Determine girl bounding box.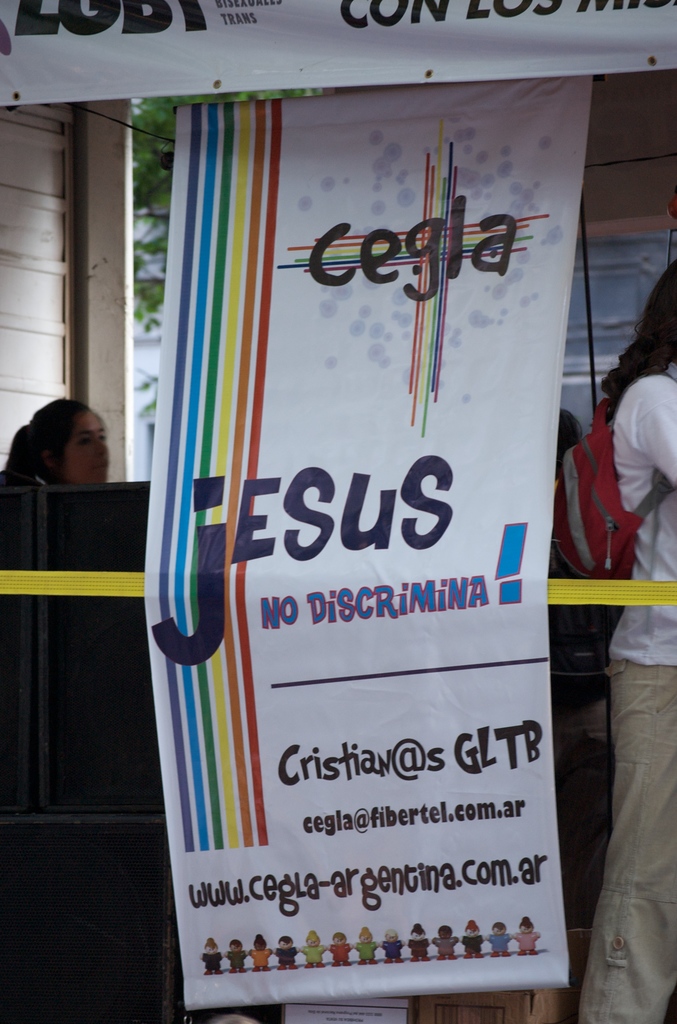
Determined: <region>0, 398, 111, 483</region>.
